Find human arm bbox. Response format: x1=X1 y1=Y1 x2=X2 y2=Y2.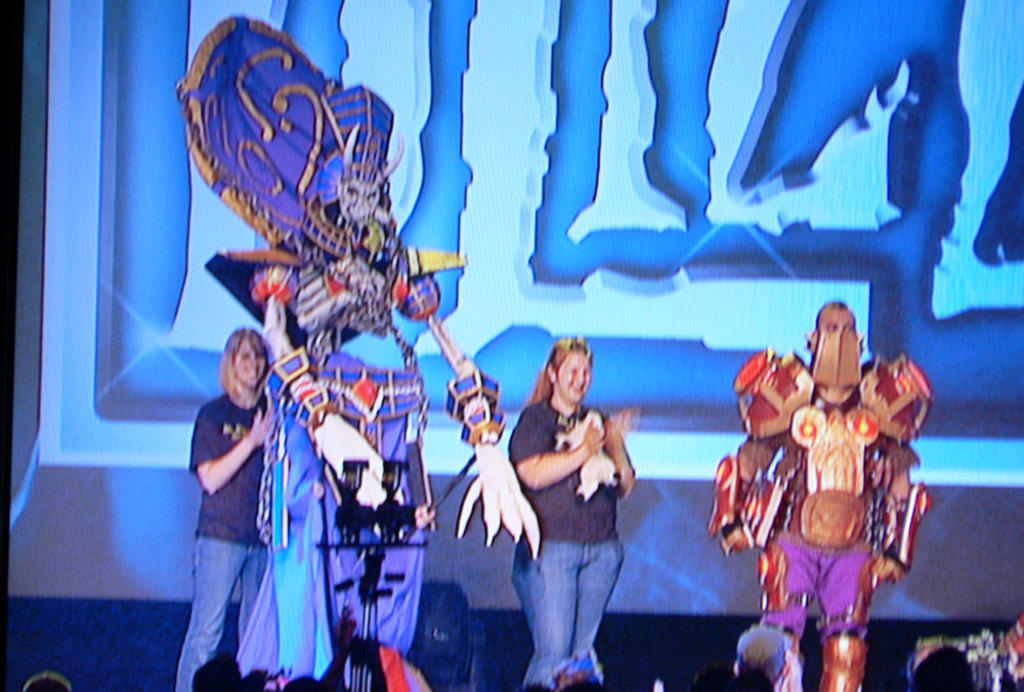
x1=256 y1=289 x2=394 y2=504.
